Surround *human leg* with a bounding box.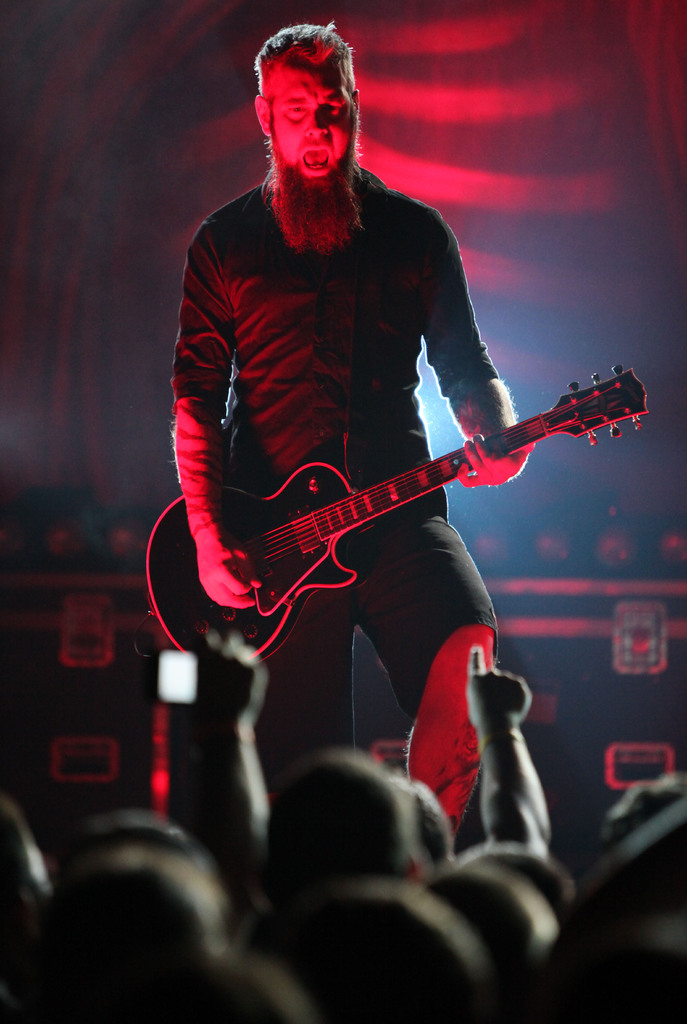
(left=359, top=514, right=497, bottom=715).
